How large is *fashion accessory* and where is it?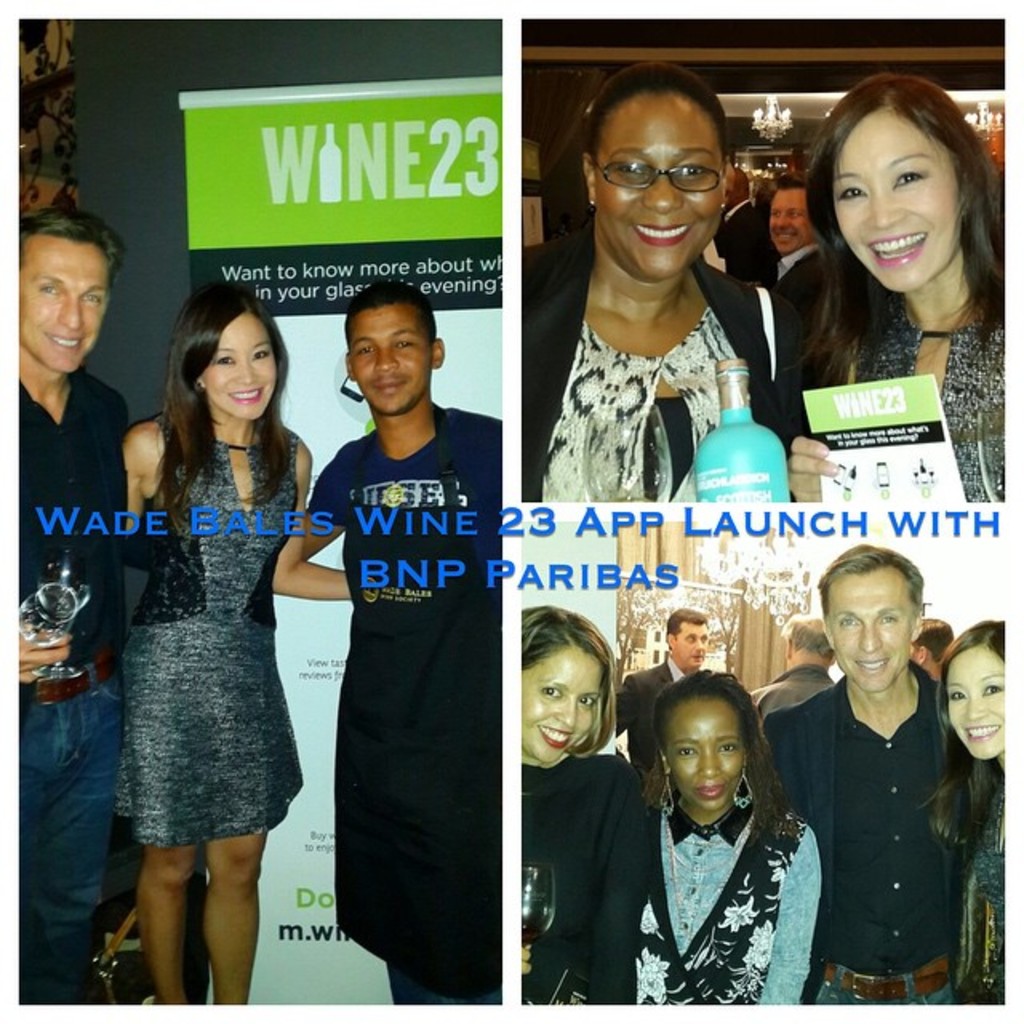
Bounding box: l=24, t=645, r=123, b=710.
